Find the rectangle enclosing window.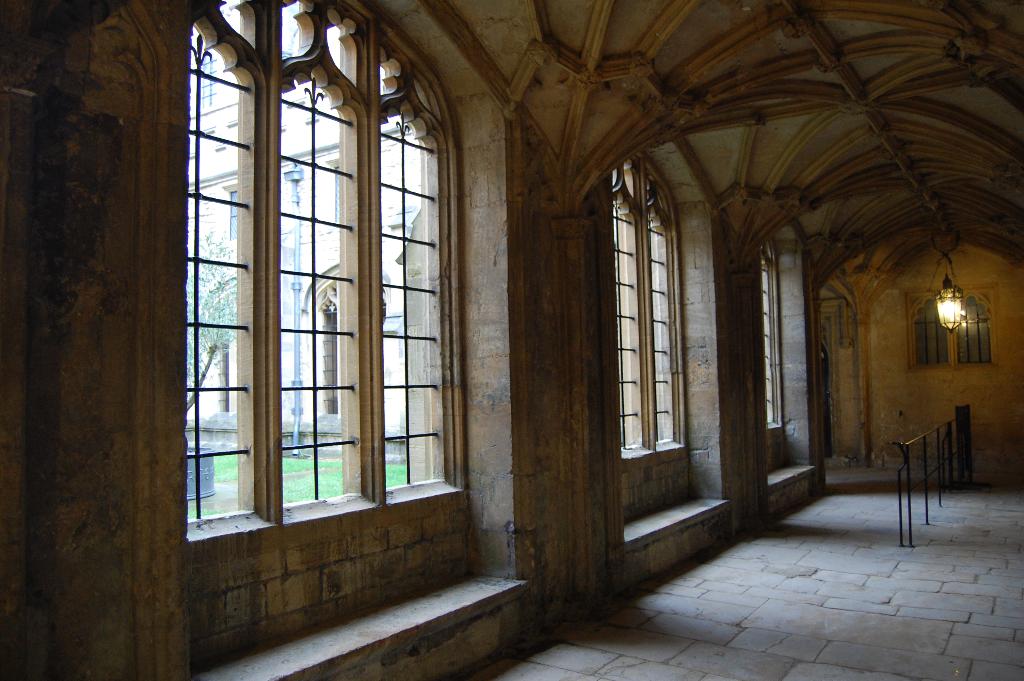
328, 155, 346, 227.
